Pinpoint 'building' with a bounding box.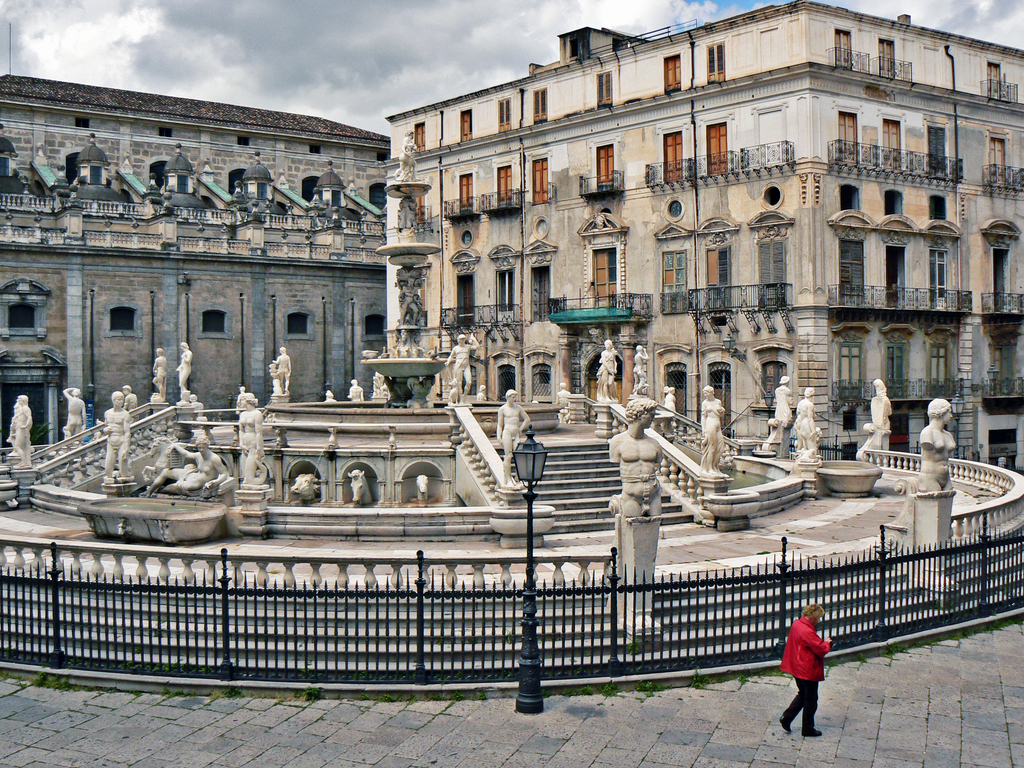
bbox=[385, 0, 1023, 477].
